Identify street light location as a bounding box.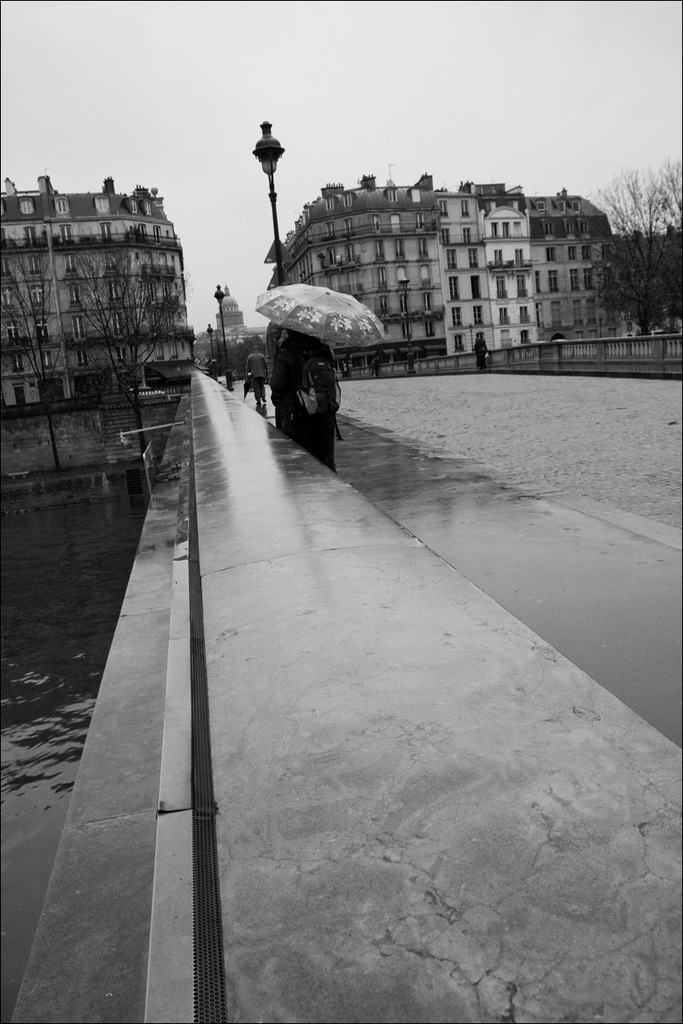
bbox(246, 108, 283, 270).
